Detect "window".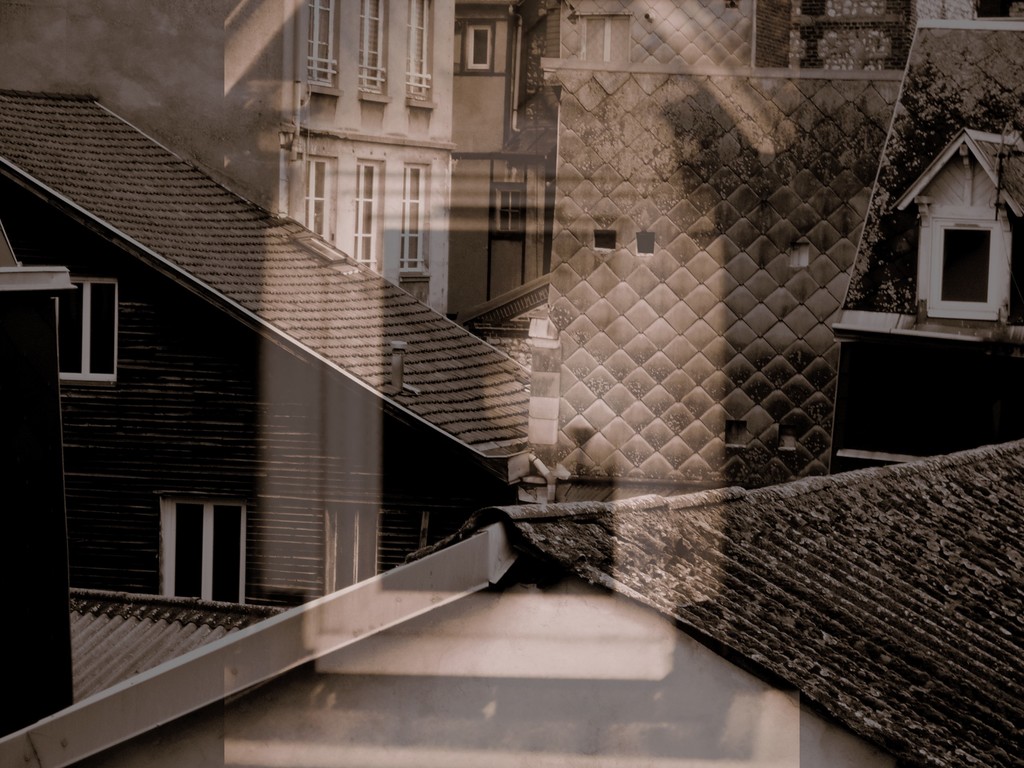
Detected at detection(356, 0, 387, 94).
